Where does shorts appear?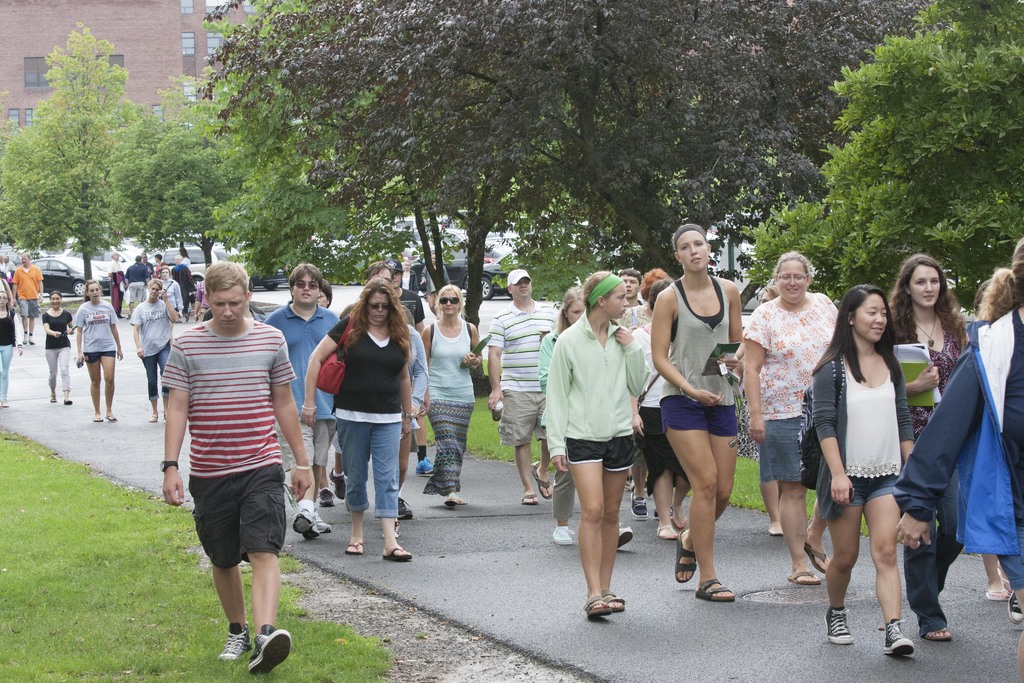
Appears at [564, 432, 634, 472].
